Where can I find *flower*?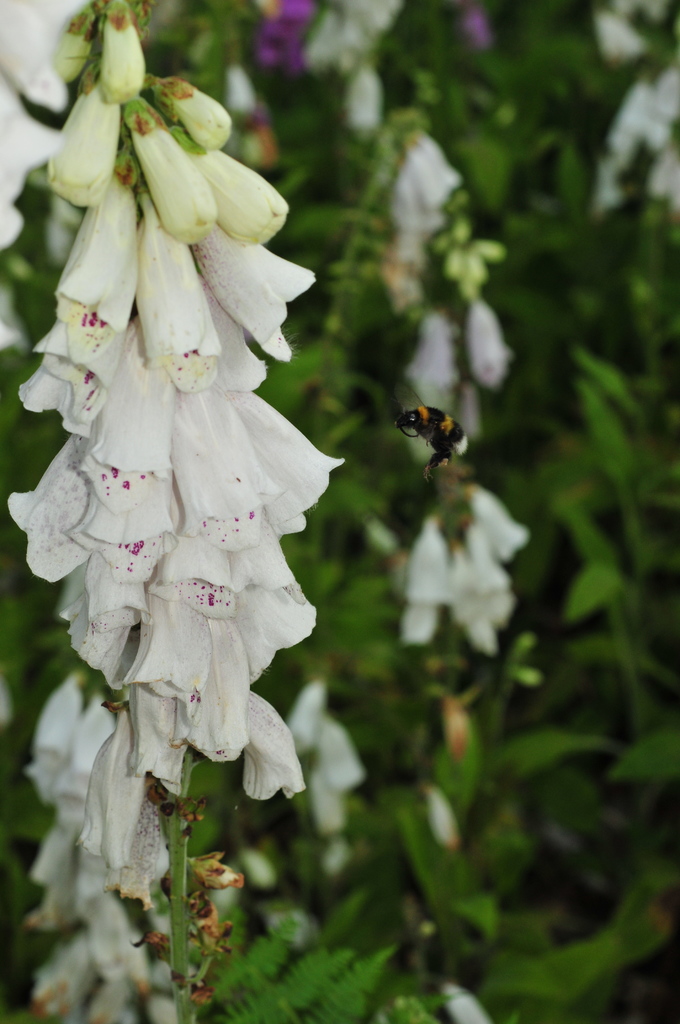
You can find it at [x1=346, y1=62, x2=385, y2=134].
